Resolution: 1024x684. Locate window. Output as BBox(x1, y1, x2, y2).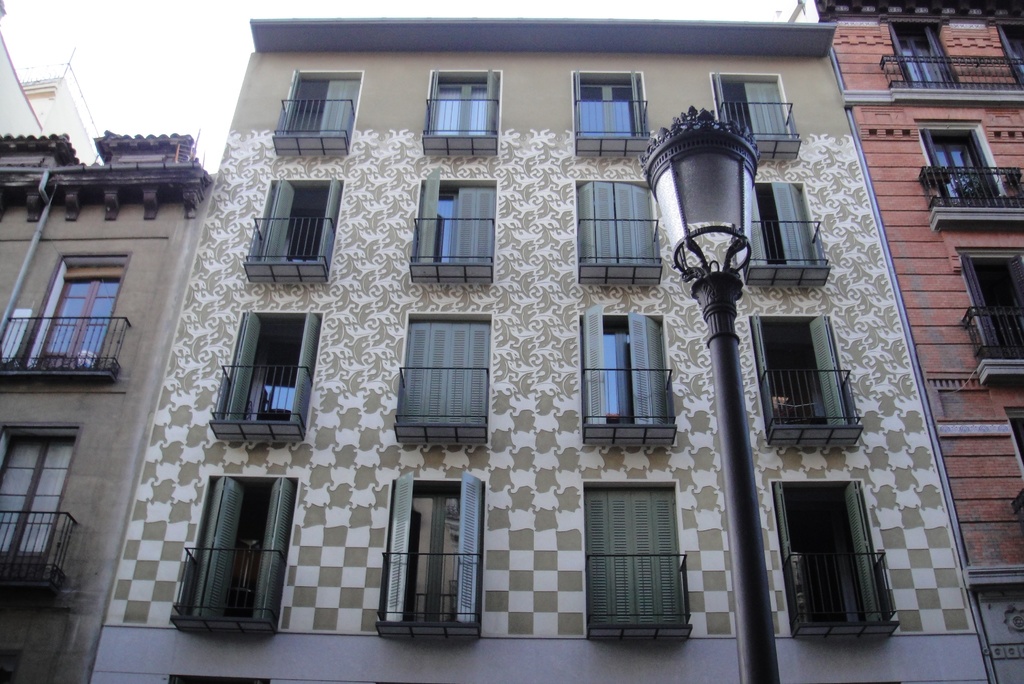
BBox(199, 476, 280, 623).
